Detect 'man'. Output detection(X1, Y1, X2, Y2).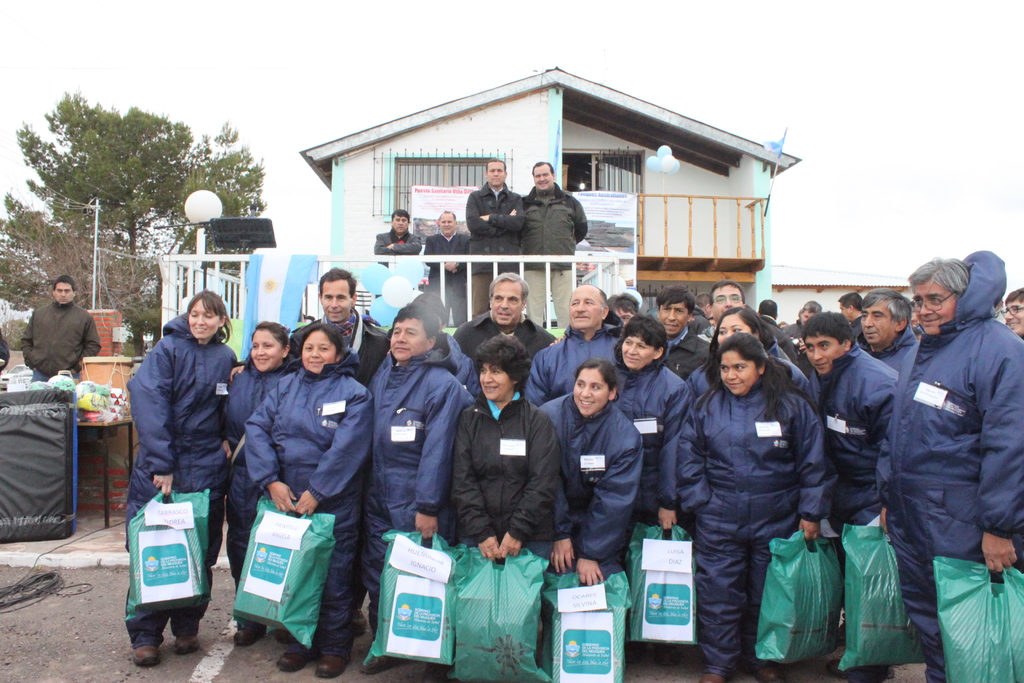
detection(837, 290, 866, 336).
